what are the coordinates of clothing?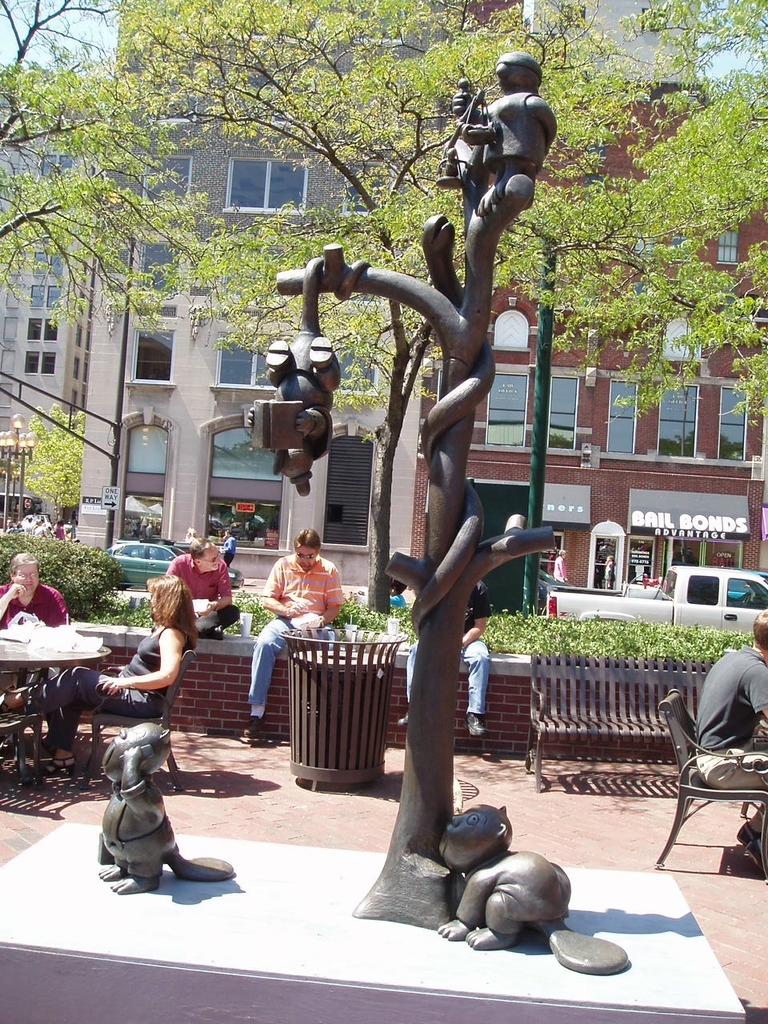
region(5, 523, 18, 538).
